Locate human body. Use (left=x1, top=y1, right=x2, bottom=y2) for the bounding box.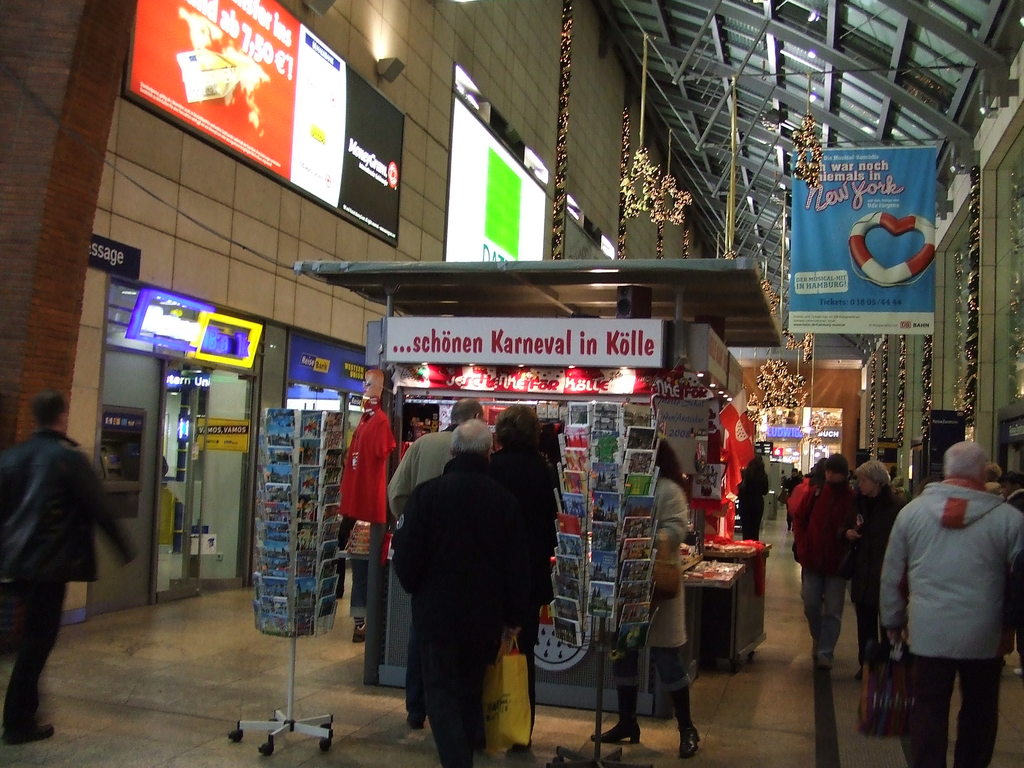
(left=485, top=440, right=559, bottom=749).
